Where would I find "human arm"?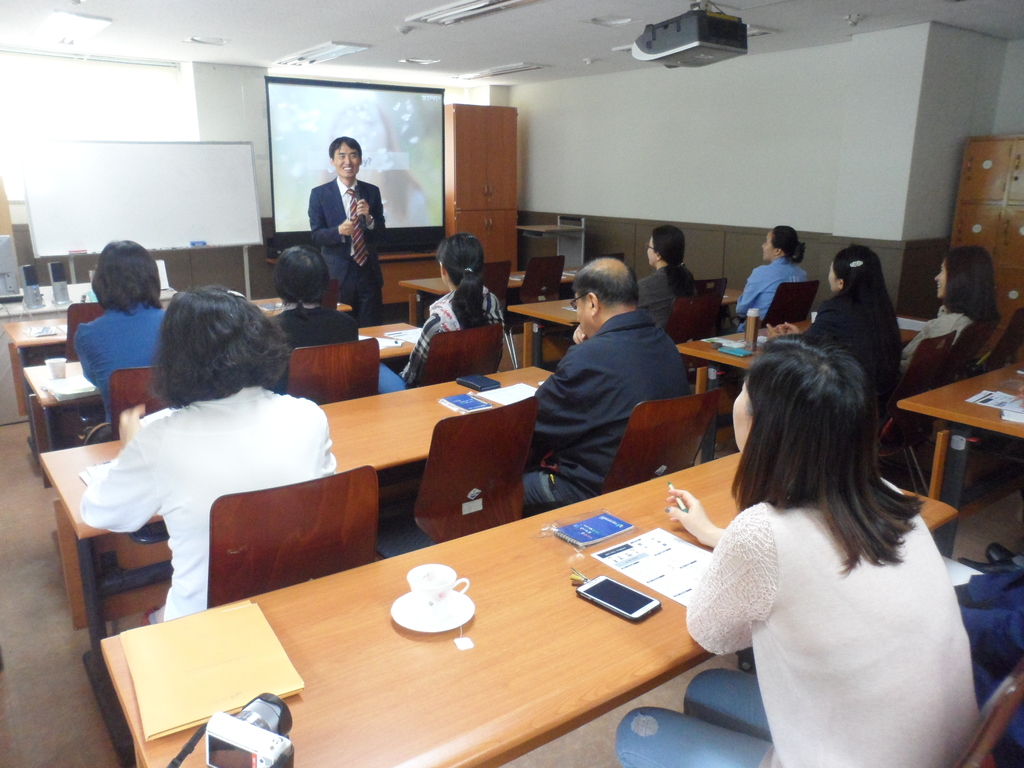
At BBox(353, 172, 393, 233).
